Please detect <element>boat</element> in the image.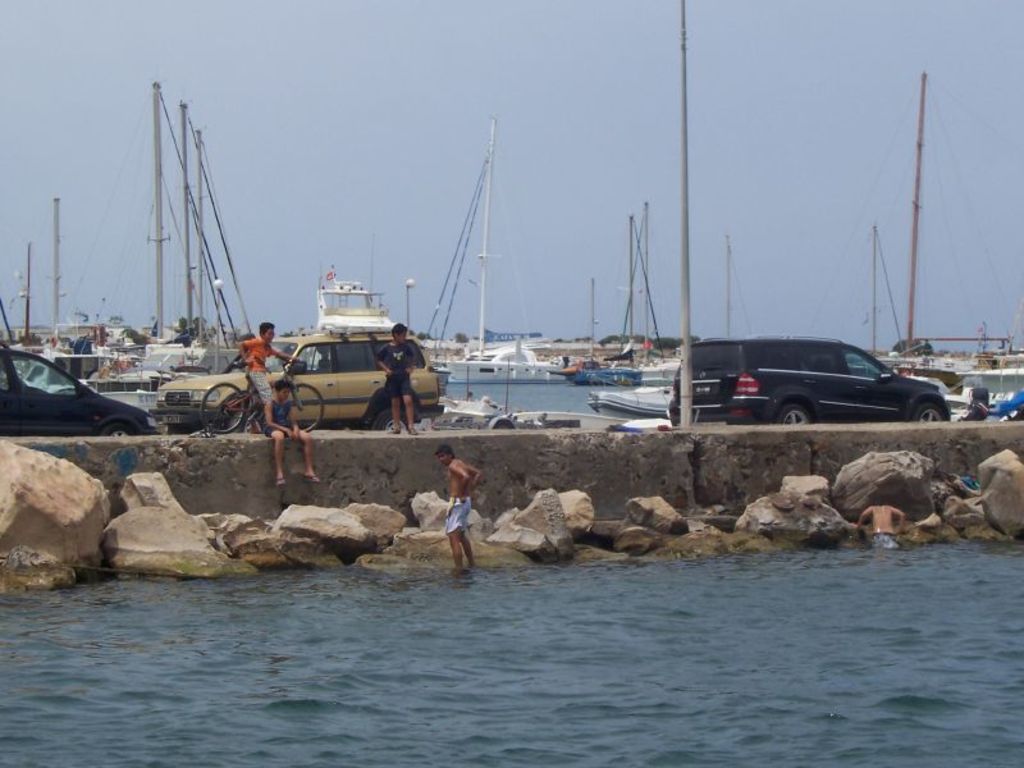
[x1=422, y1=115, x2=576, y2=384].
